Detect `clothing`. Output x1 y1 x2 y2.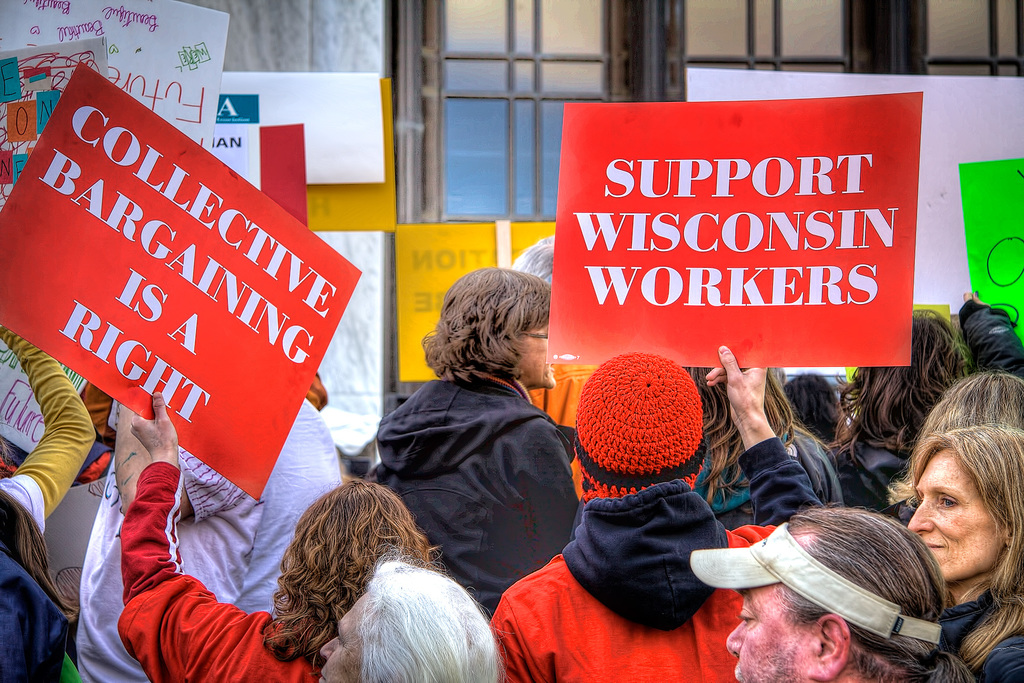
0 319 97 533.
